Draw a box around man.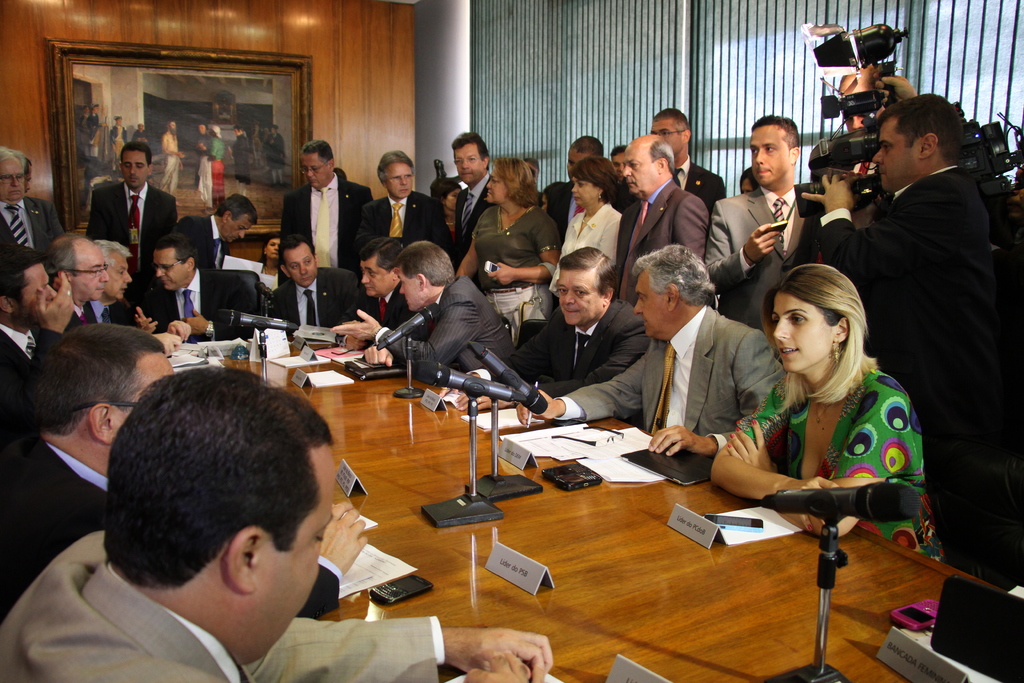
select_region(0, 368, 567, 682).
